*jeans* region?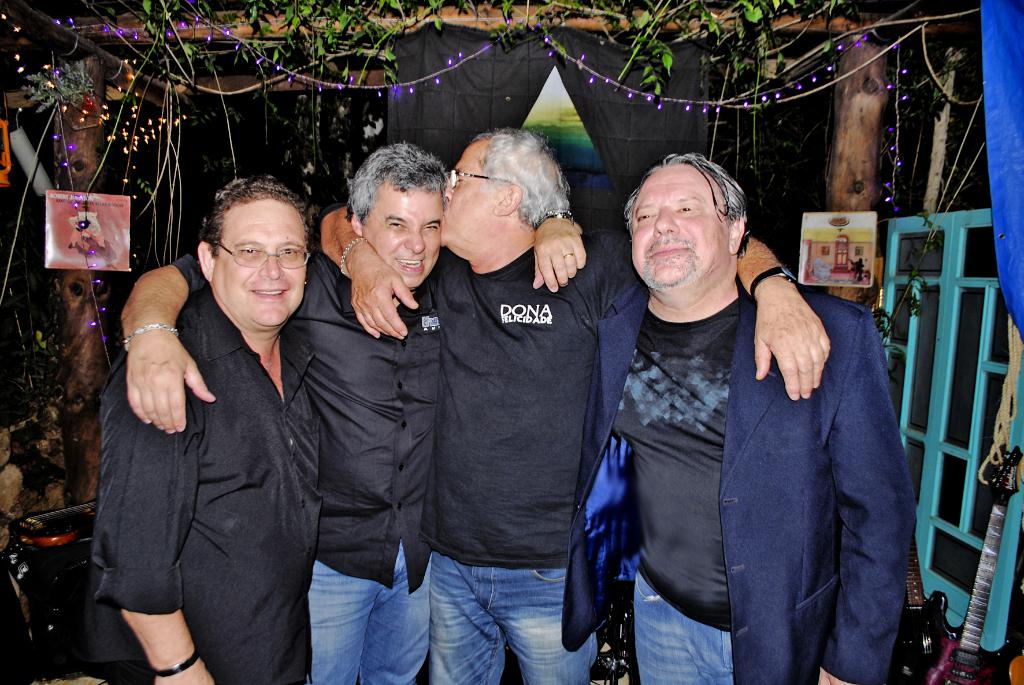
[left=304, top=536, right=434, bottom=684]
